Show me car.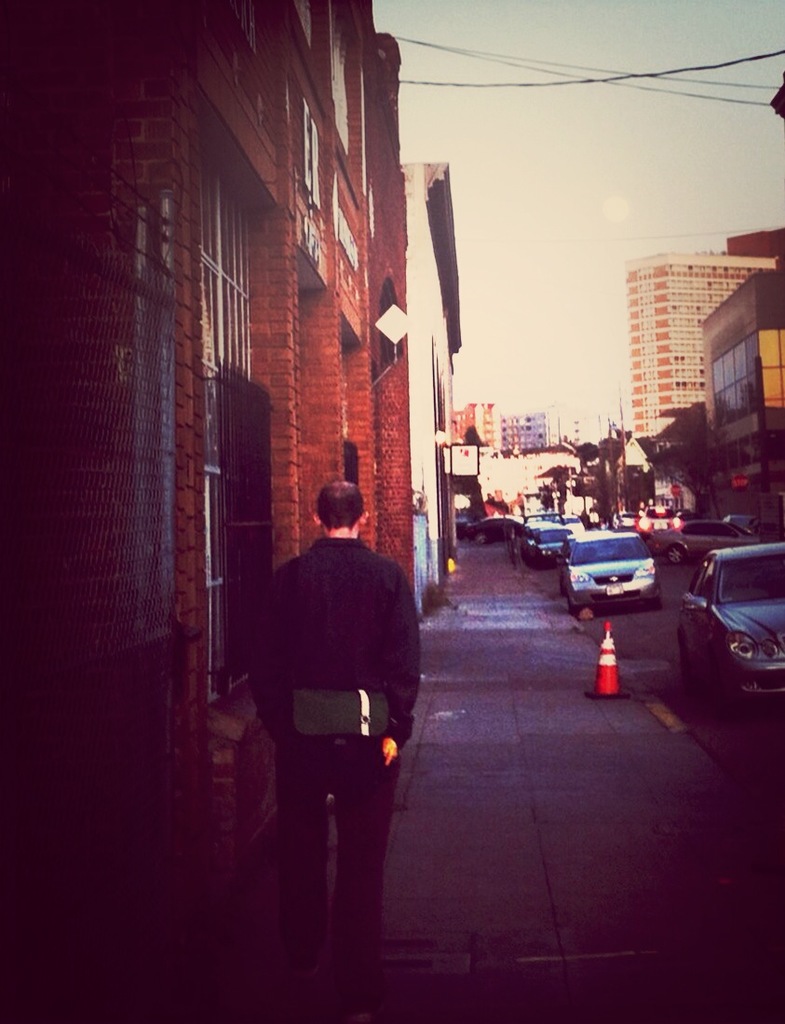
car is here: detection(520, 524, 569, 568).
